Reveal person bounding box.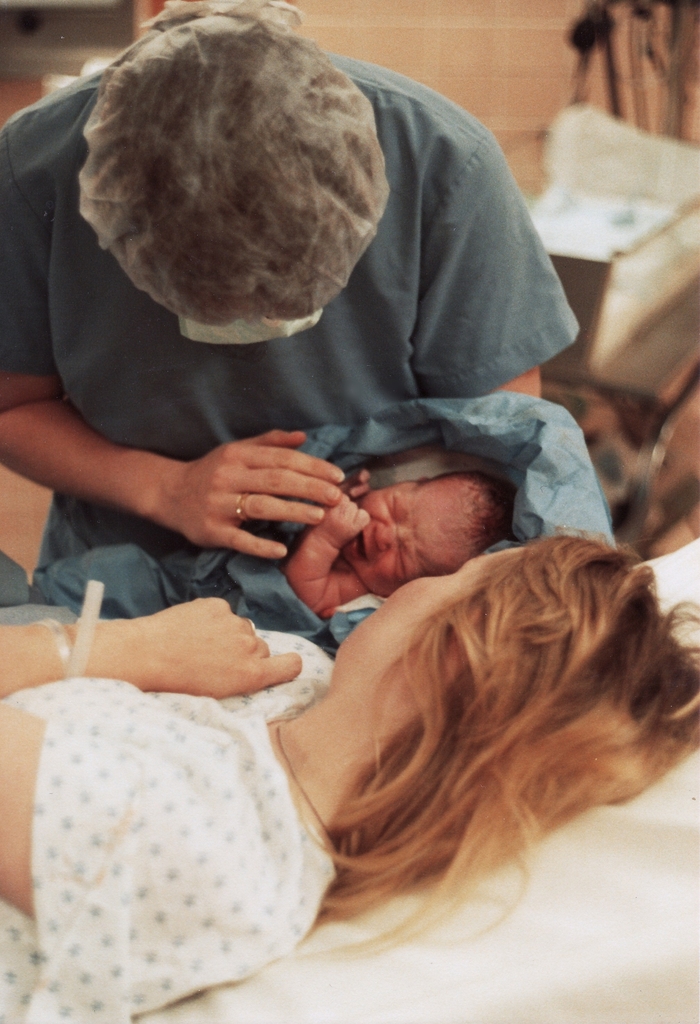
Revealed: 282, 473, 518, 617.
